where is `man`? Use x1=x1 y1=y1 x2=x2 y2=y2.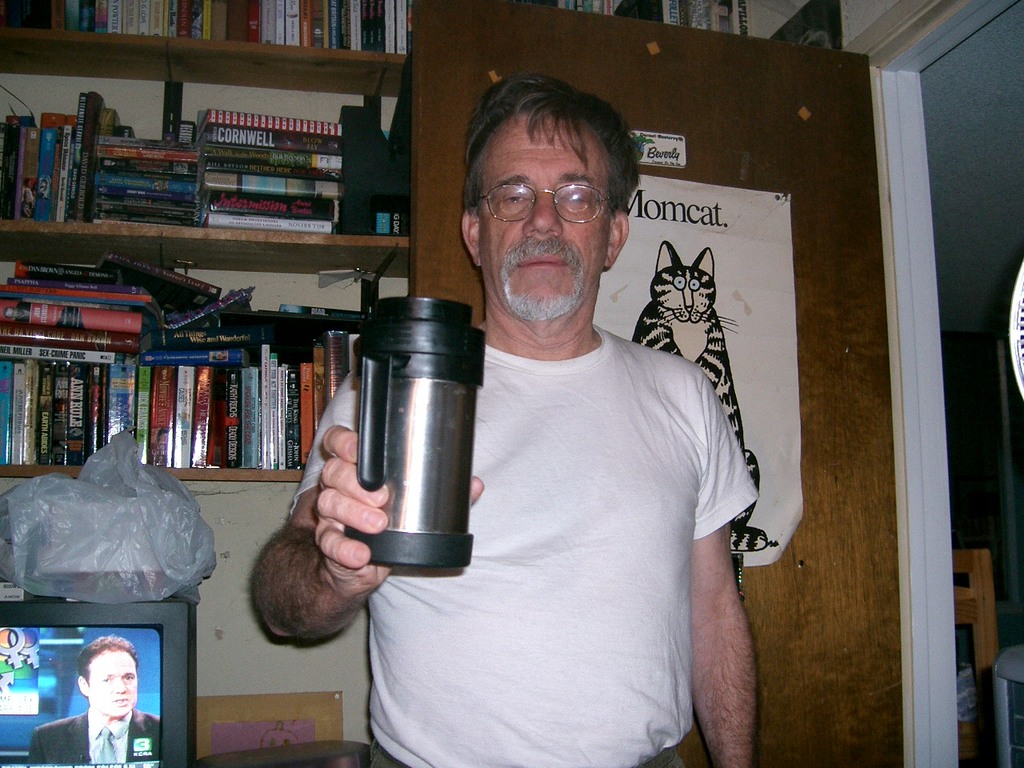
x1=287 y1=110 x2=750 y2=717.
